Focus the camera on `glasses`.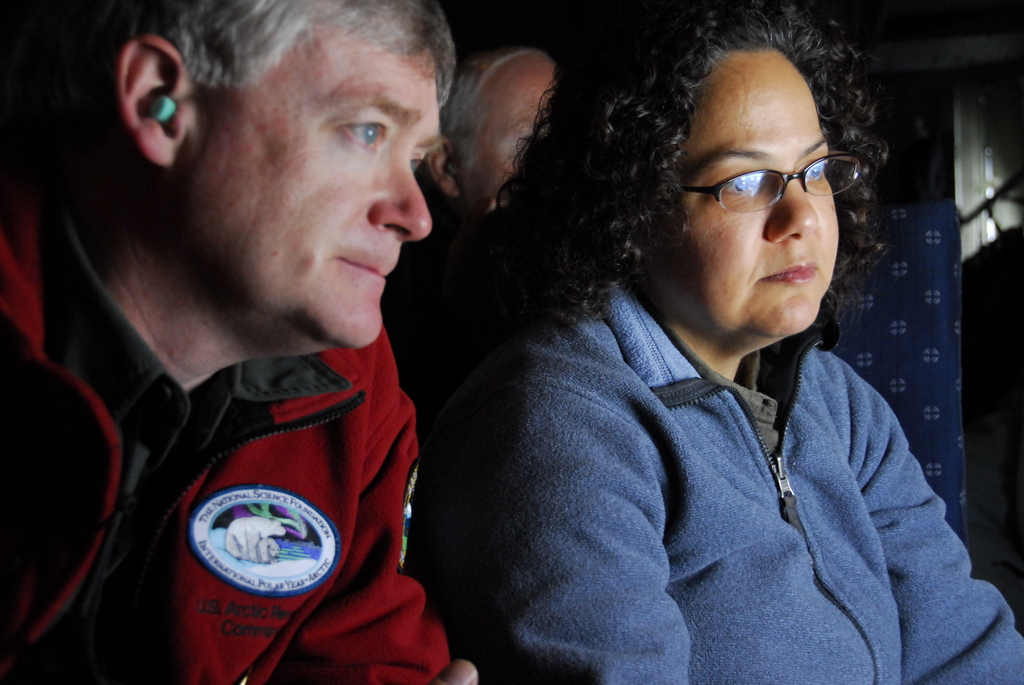
Focus region: bbox(678, 152, 863, 224).
